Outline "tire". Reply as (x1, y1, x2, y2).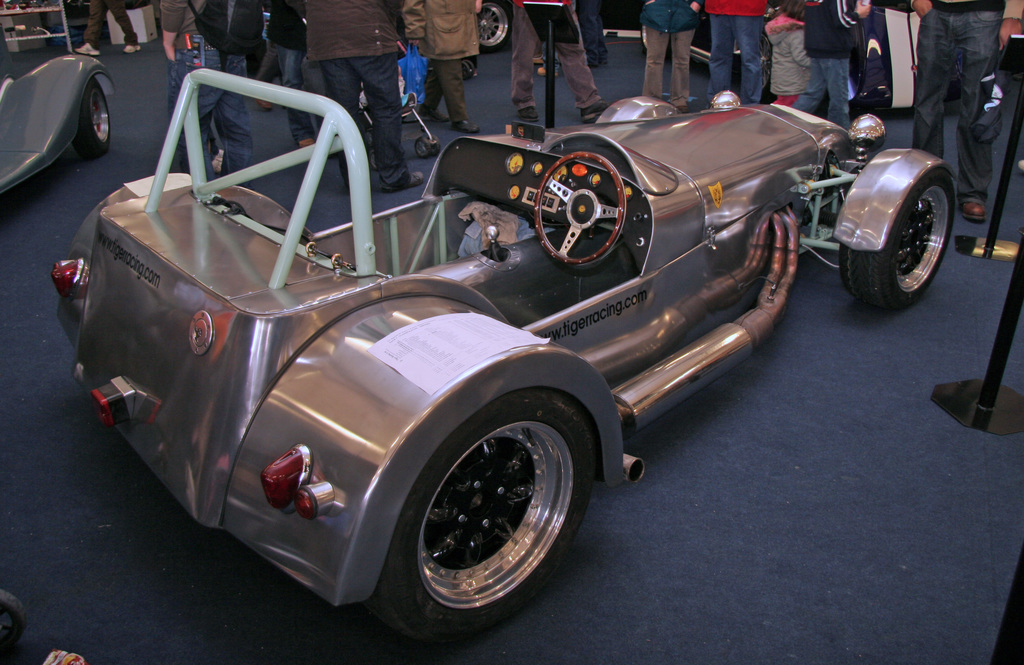
(759, 30, 778, 105).
